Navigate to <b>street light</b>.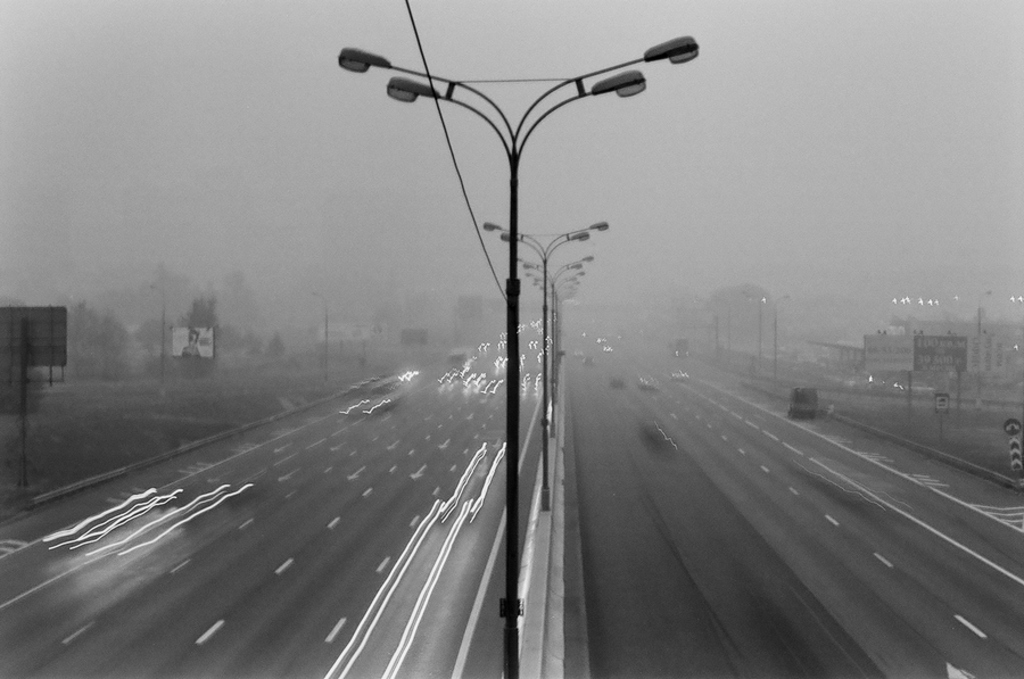
Navigation target: (left=487, top=221, right=611, bottom=510).
